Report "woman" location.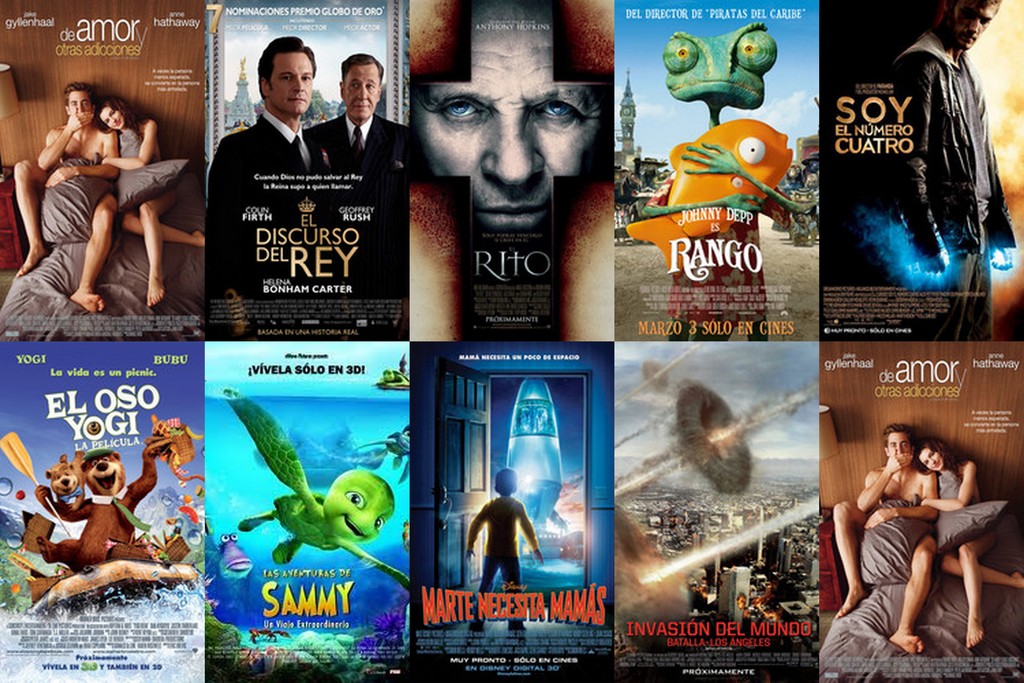
Report: bbox=(914, 431, 1020, 646).
